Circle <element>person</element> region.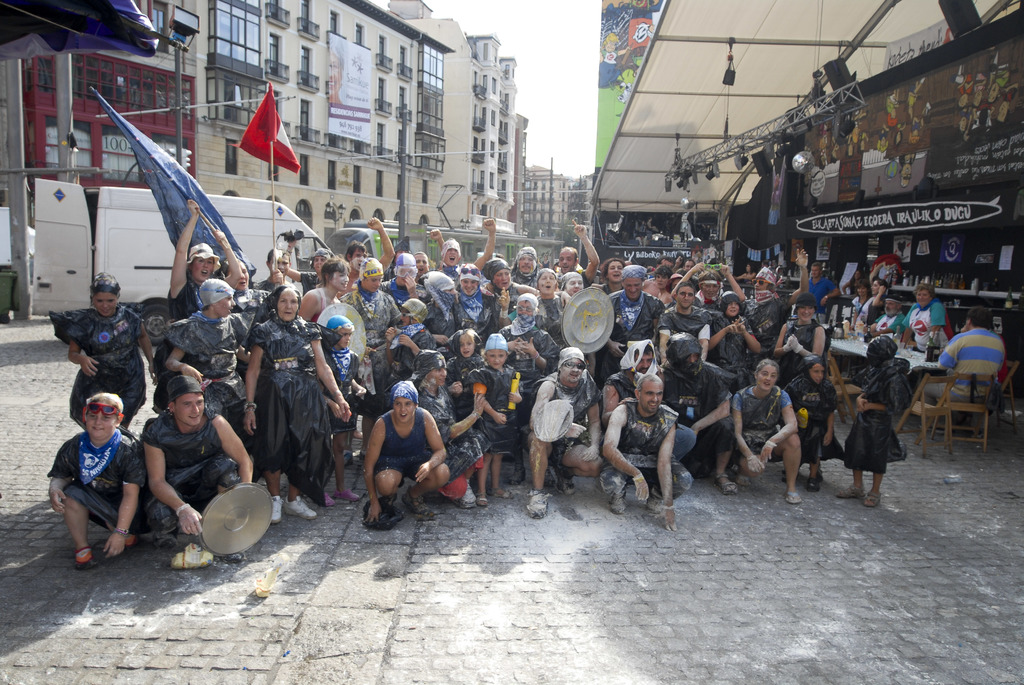
Region: box=[531, 264, 563, 330].
